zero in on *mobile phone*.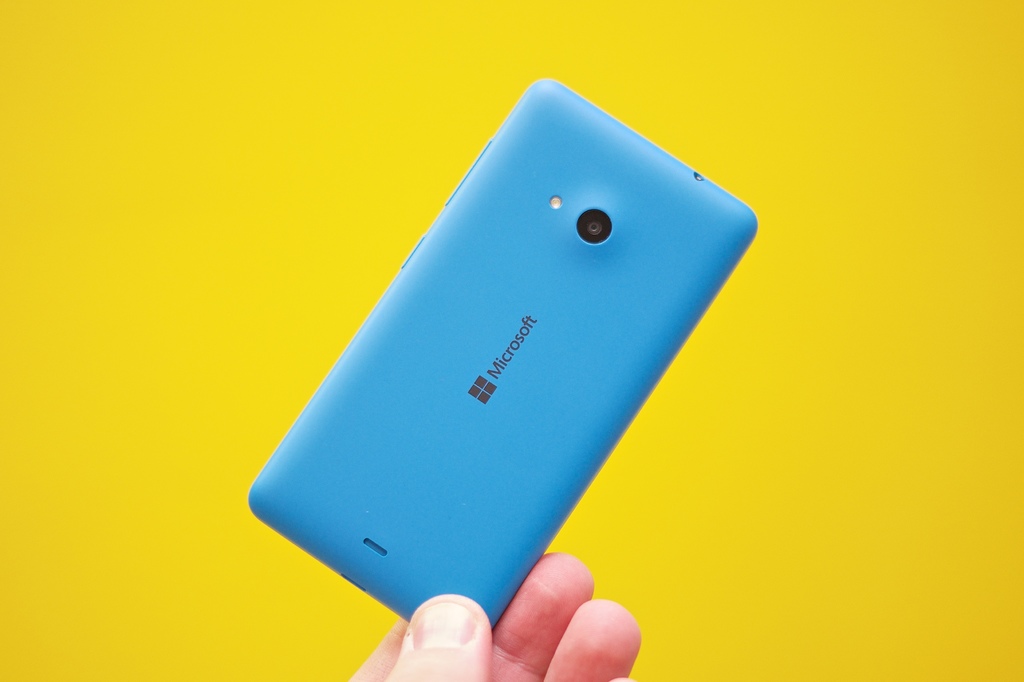
Zeroed in: (244, 77, 764, 644).
